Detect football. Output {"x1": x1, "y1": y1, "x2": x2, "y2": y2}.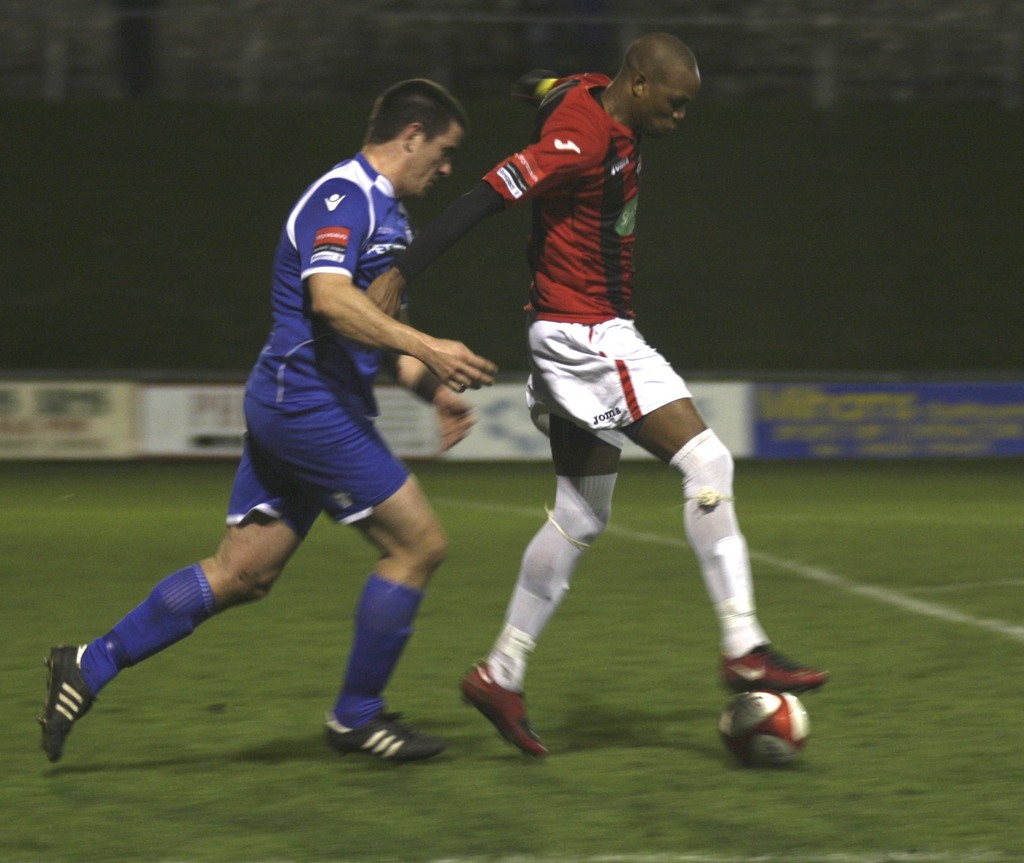
{"x1": 718, "y1": 686, "x2": 815, "y2": 765}.
